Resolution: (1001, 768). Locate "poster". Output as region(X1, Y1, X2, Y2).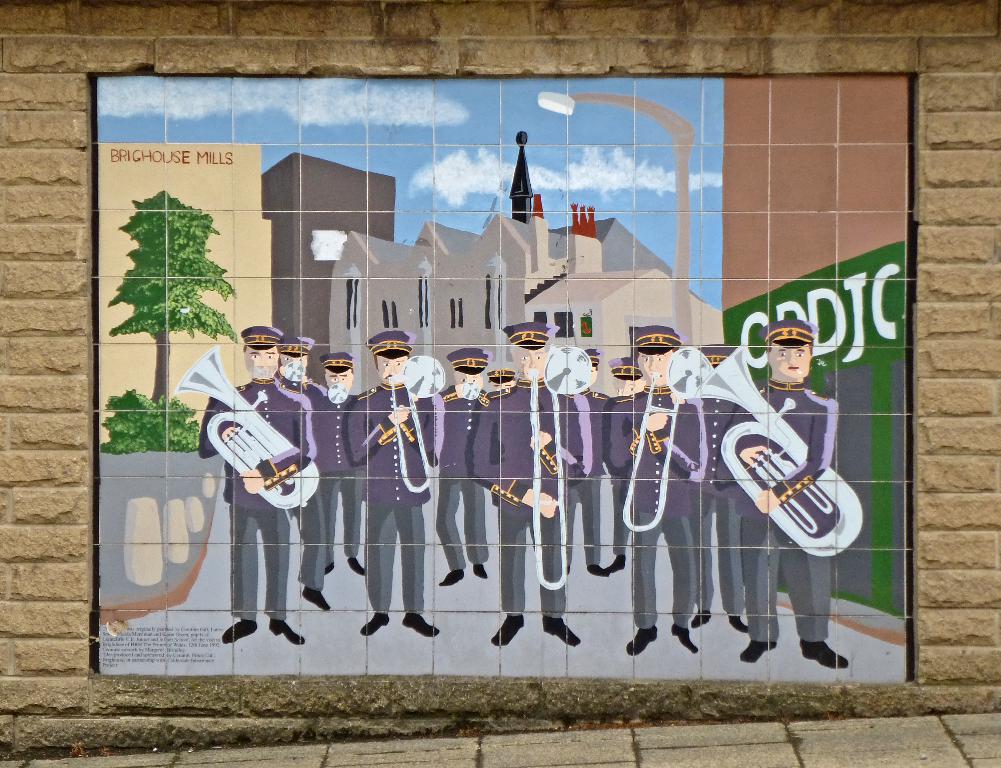
region(88, 74, 908, 687).
